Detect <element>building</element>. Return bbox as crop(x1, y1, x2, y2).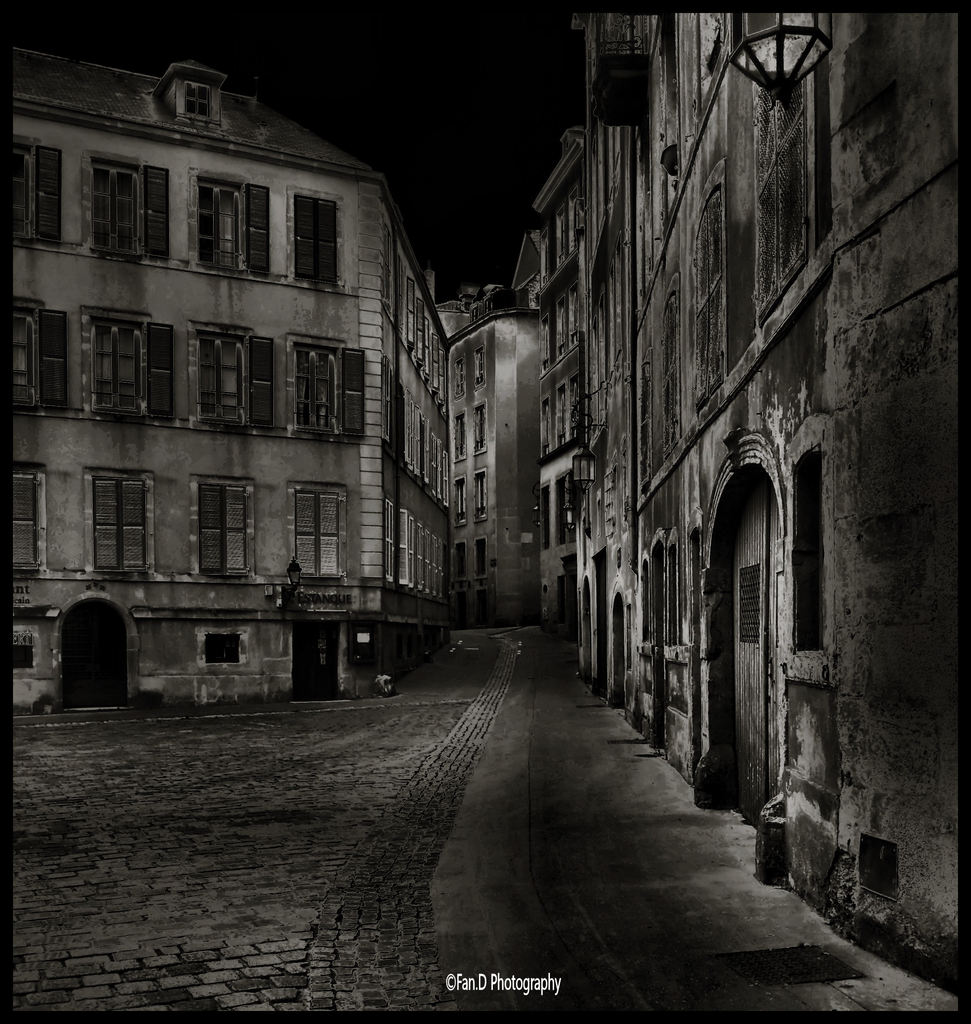
crop(446, 281, 542, 626).
